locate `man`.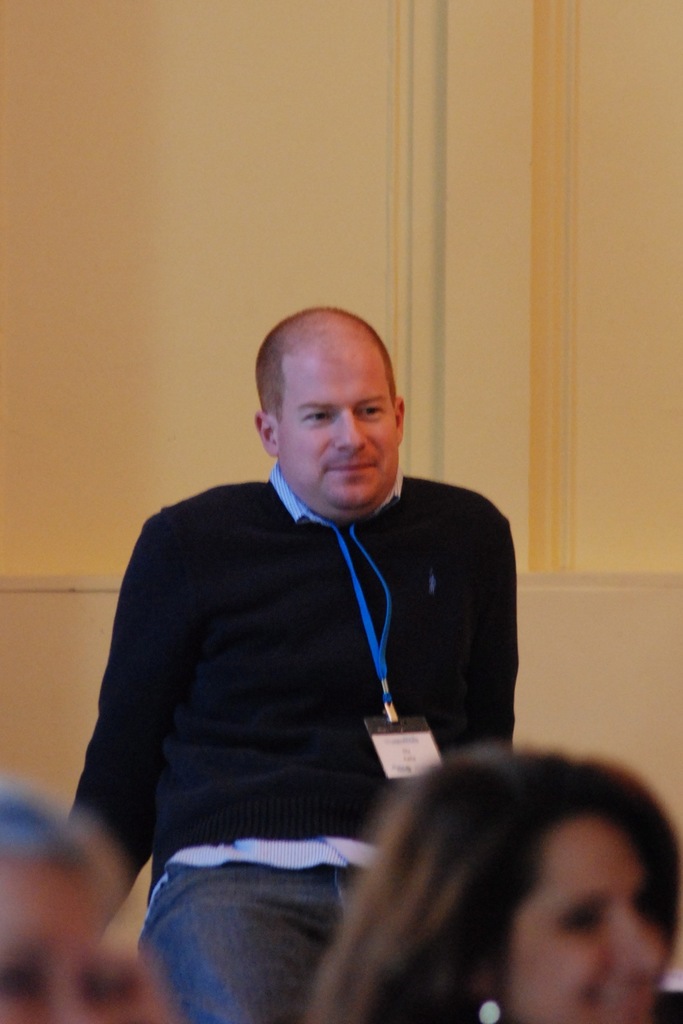
Bounding box: rect(82, 298, 553, 980).
